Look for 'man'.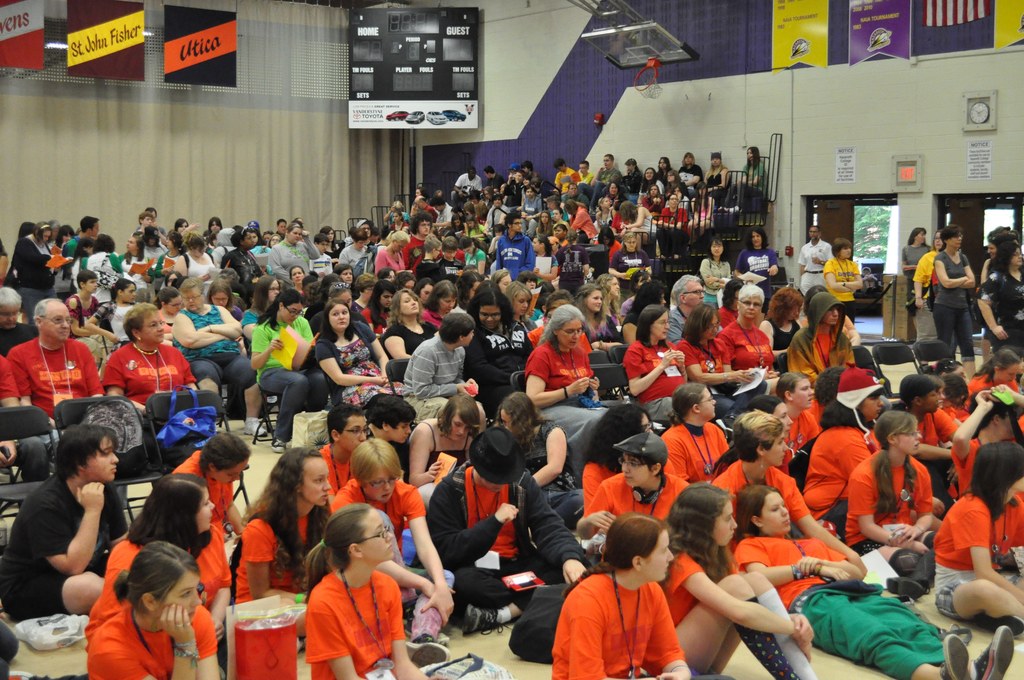
Found: x1=554, y1=154, x2=579, y2=188.
